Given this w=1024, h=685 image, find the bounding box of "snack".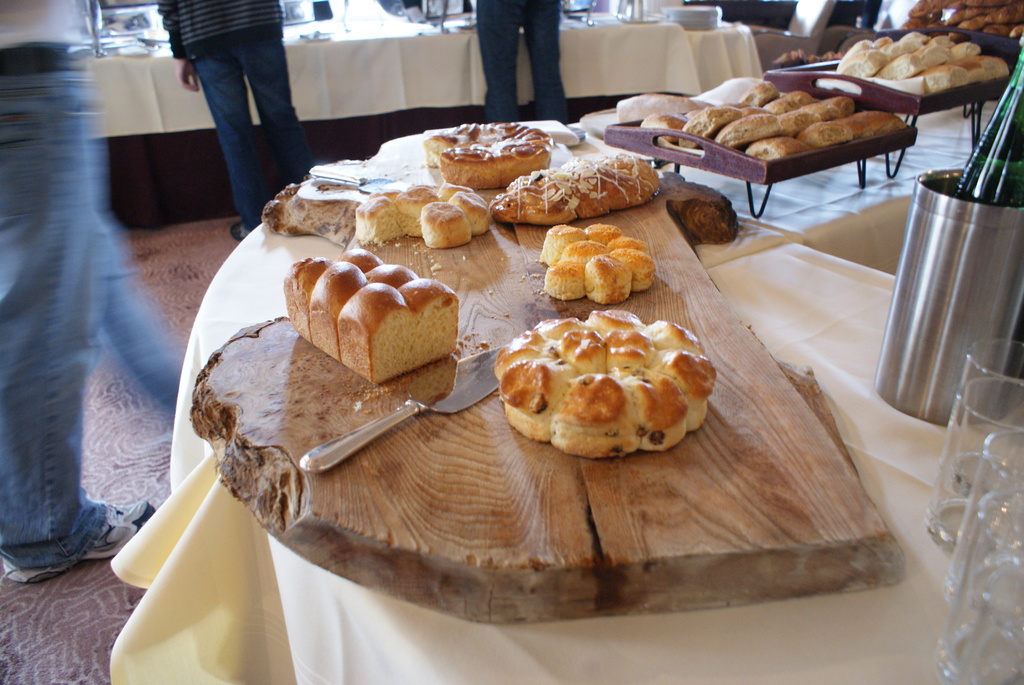
box(422, 201, 467, 248).
